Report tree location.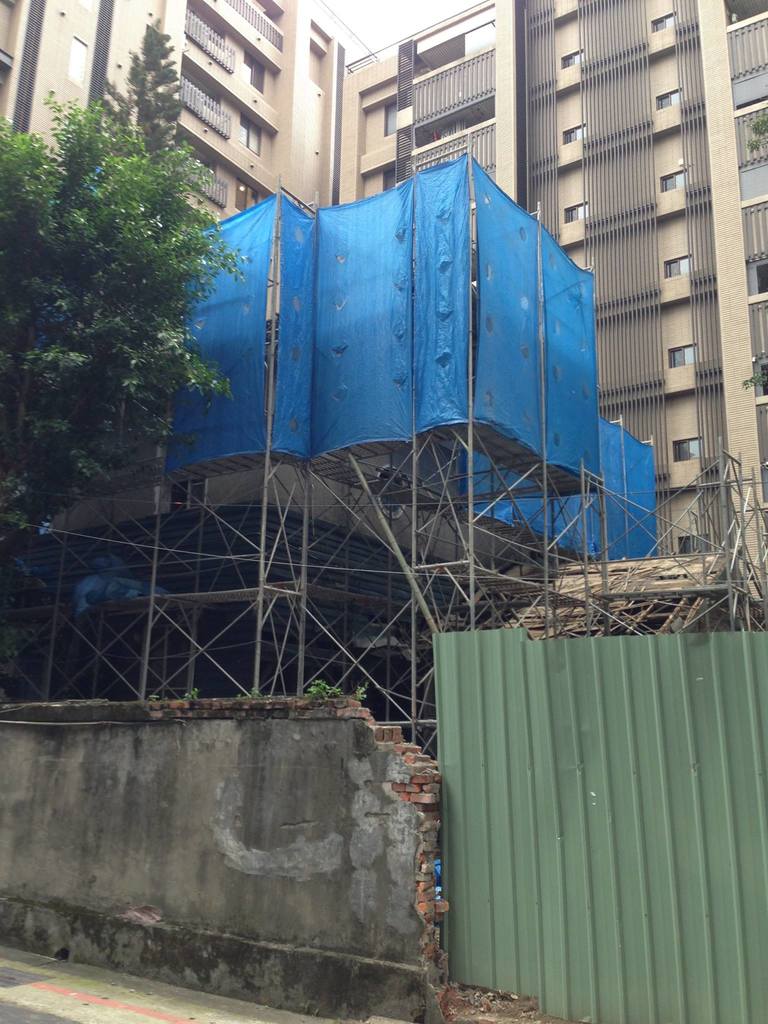
Report: 4, 77, 310, 531.
